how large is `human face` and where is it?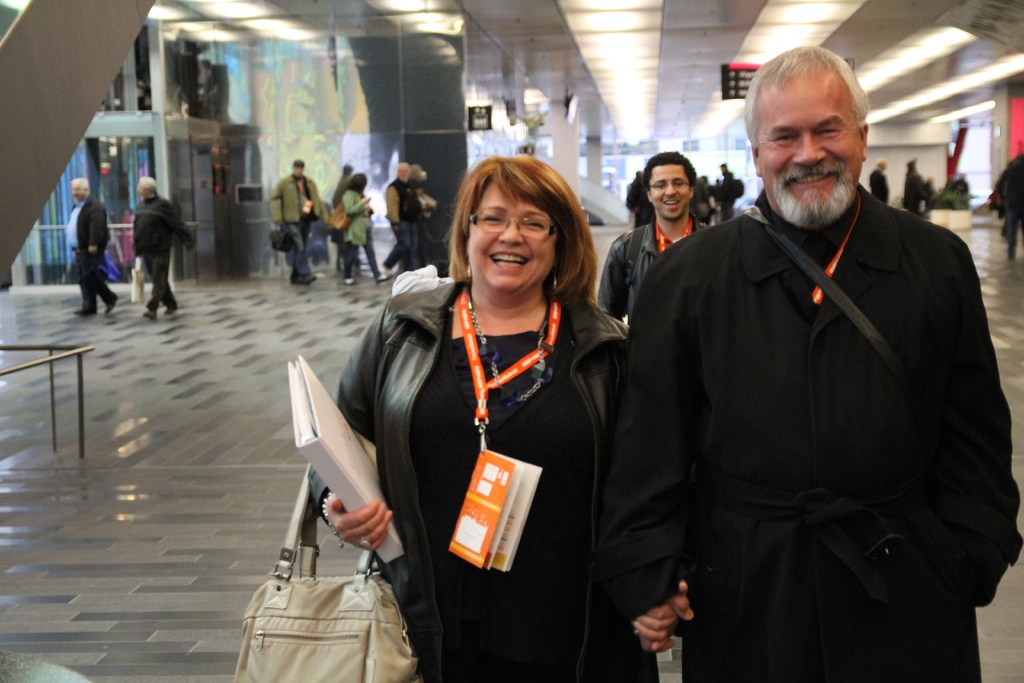
Bounding box: 140 187 147 196.
